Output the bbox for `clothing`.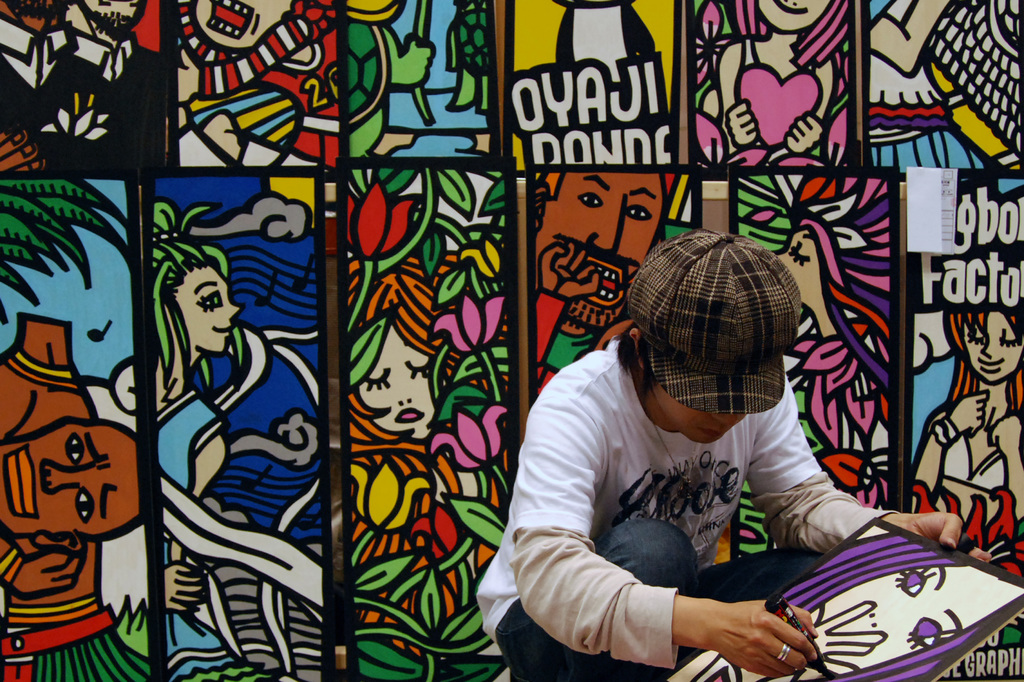
72 34 164 173.
